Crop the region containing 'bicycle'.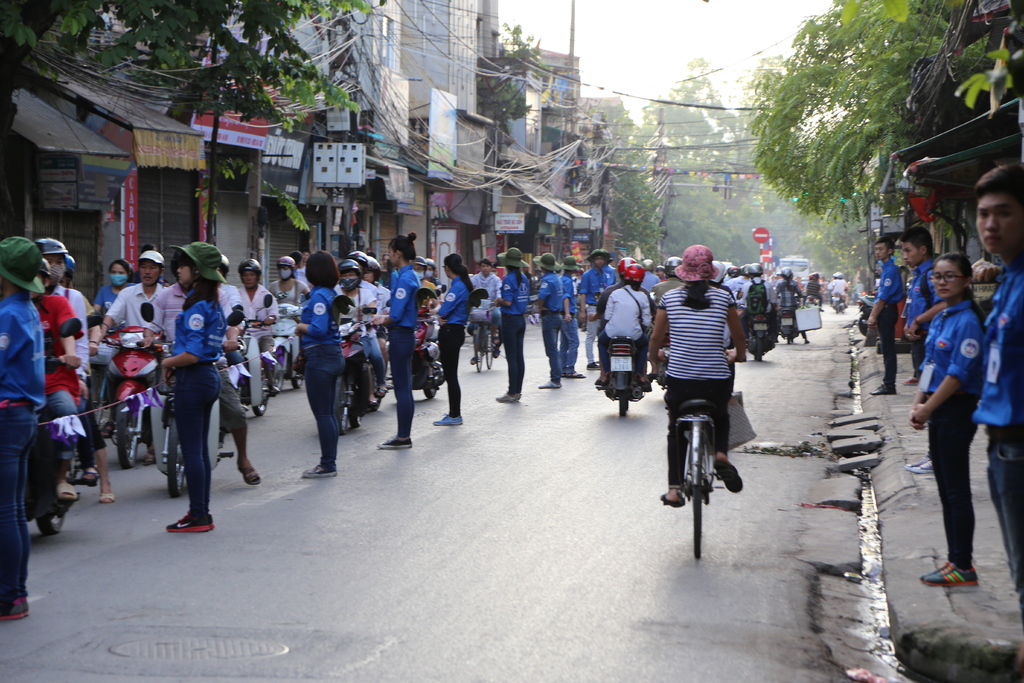
Crop region: locate(466, 297, 499, 372).
